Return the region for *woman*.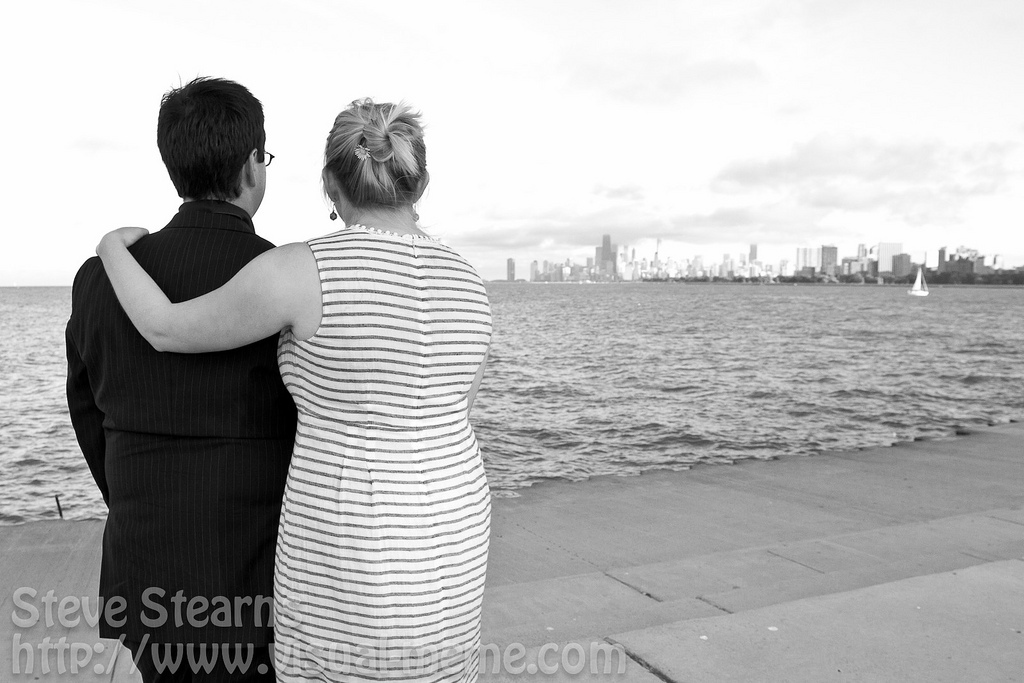
93,93,493,680.
